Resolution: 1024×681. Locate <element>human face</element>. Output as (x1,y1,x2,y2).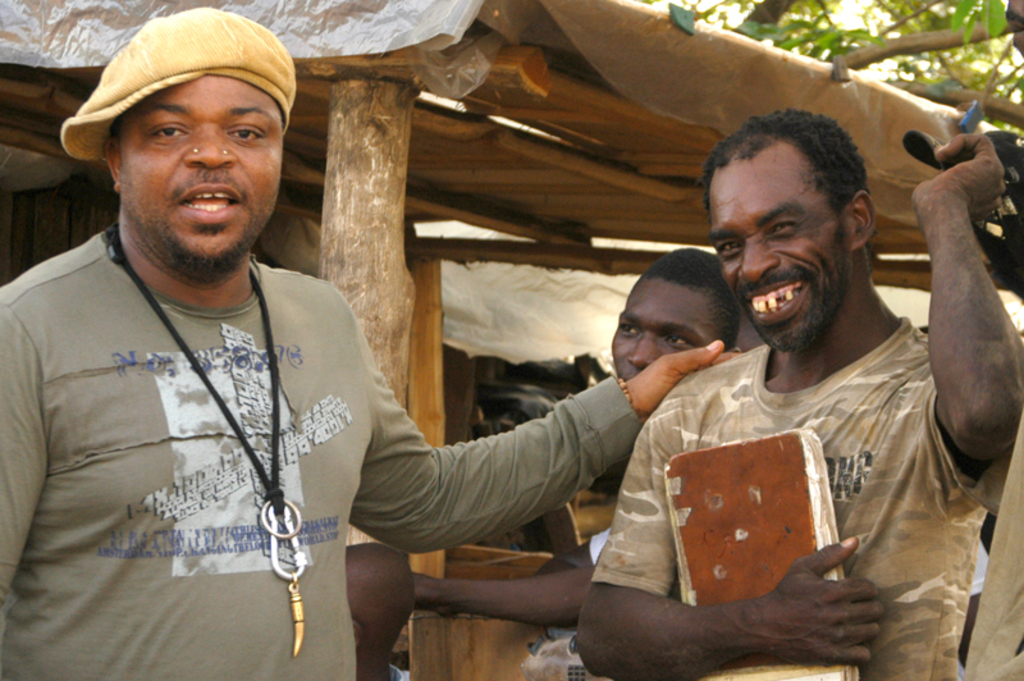
(605,285,717,381).
